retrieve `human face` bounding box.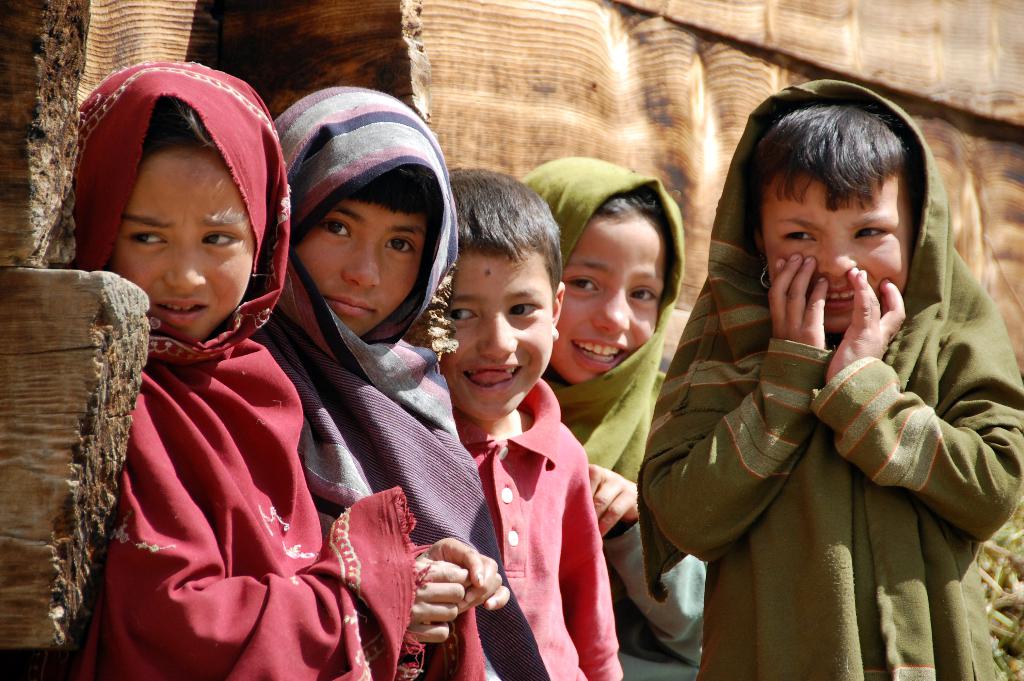
Bounding box: <bbox>450, 249, 556, 423</bbox>.
